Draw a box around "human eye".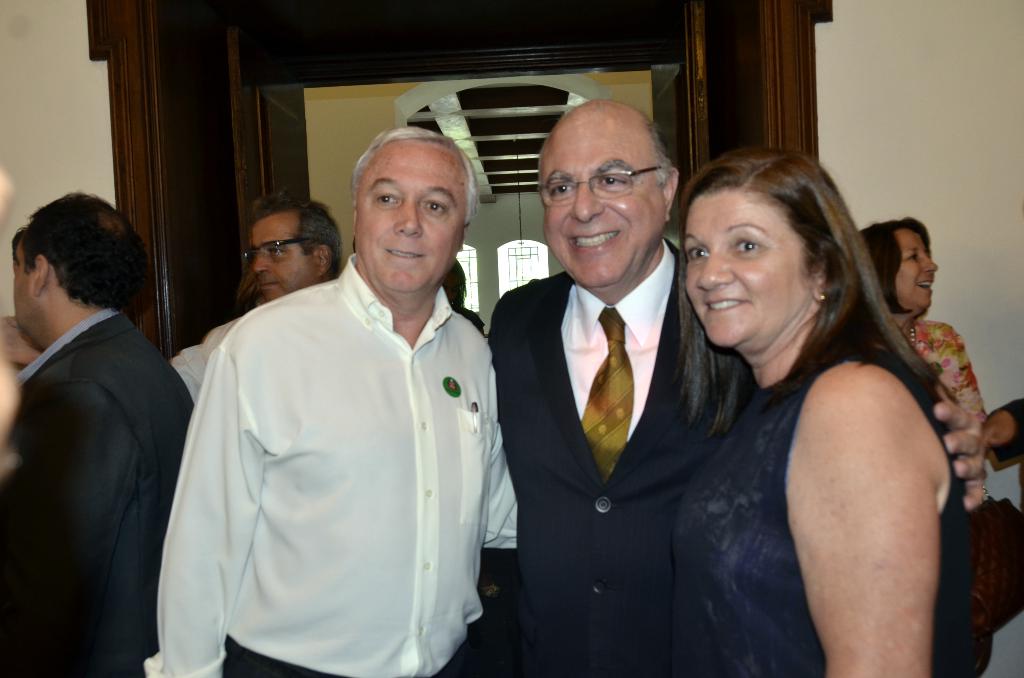
372/185/404/207.
